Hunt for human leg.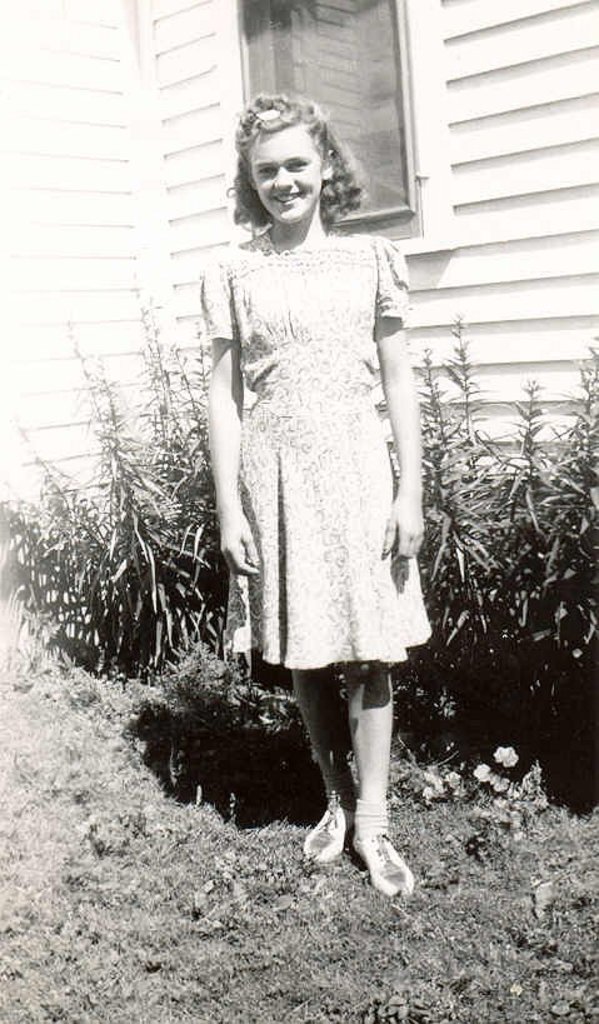
Hunted down at l=343, t=659, r=416, b=894.
